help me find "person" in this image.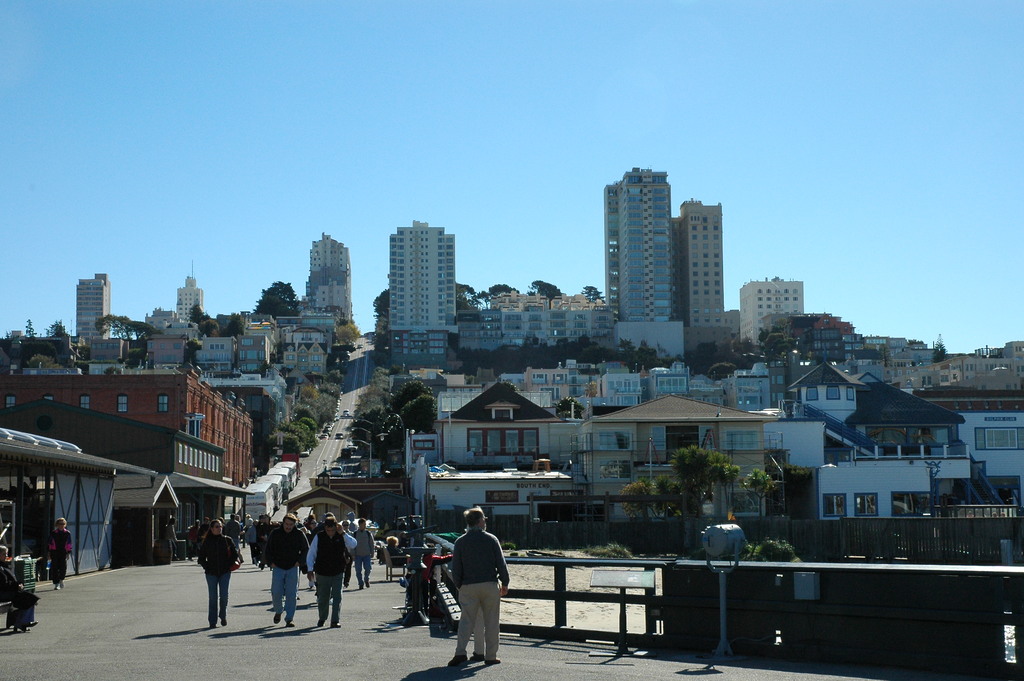
Found it: bbox=(385, 532, 403, 555).
